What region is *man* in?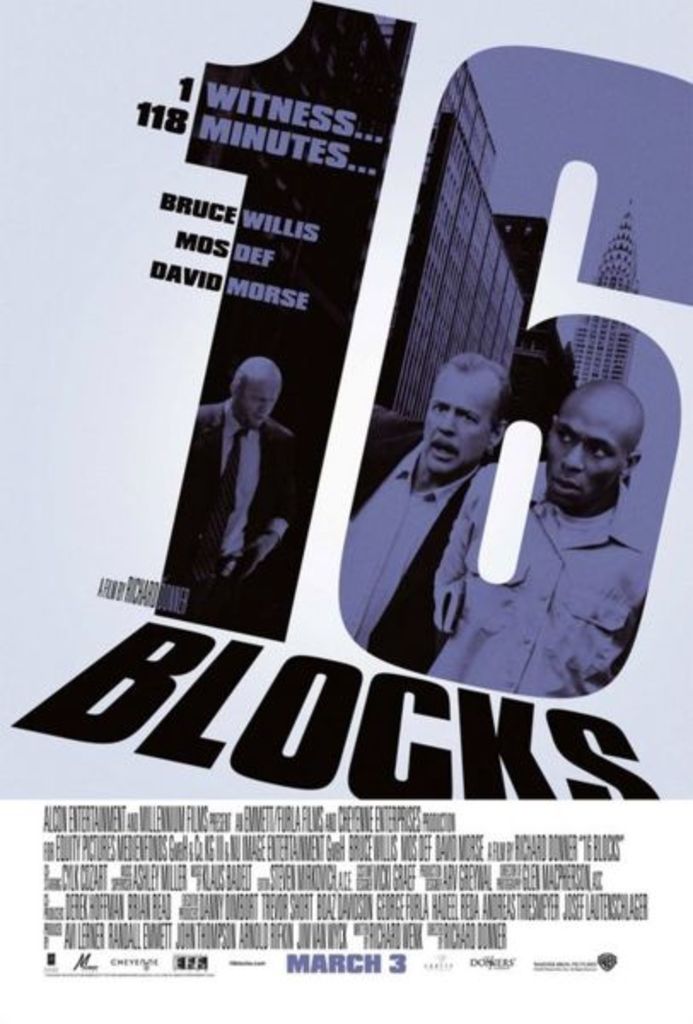
box(328, 341, 519, 671).
